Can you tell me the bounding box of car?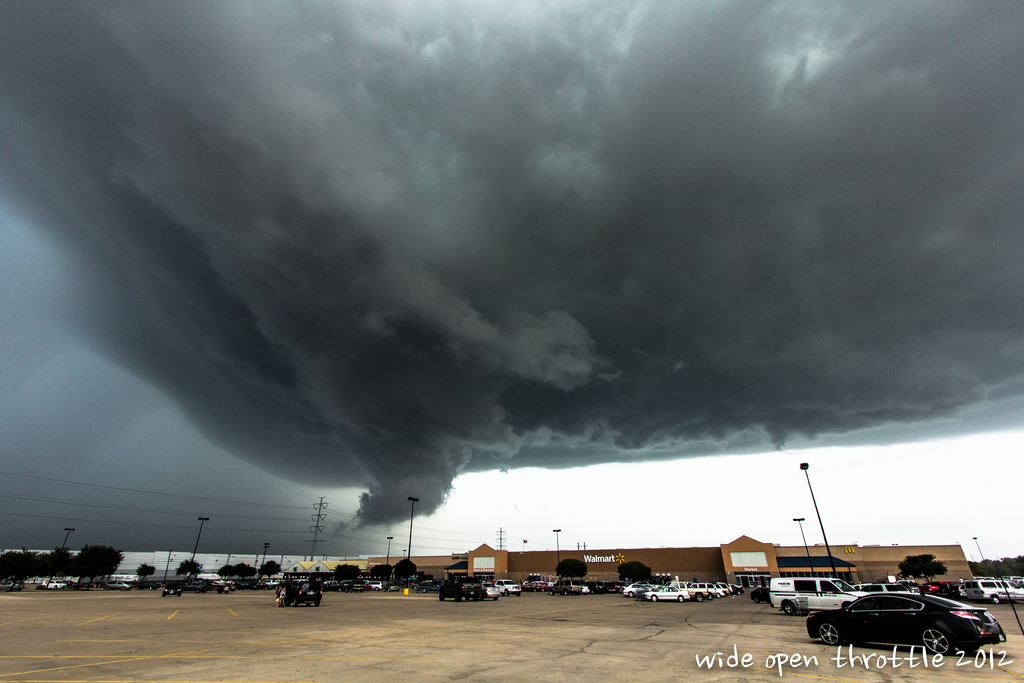
box(483, 580, 498, 600).
